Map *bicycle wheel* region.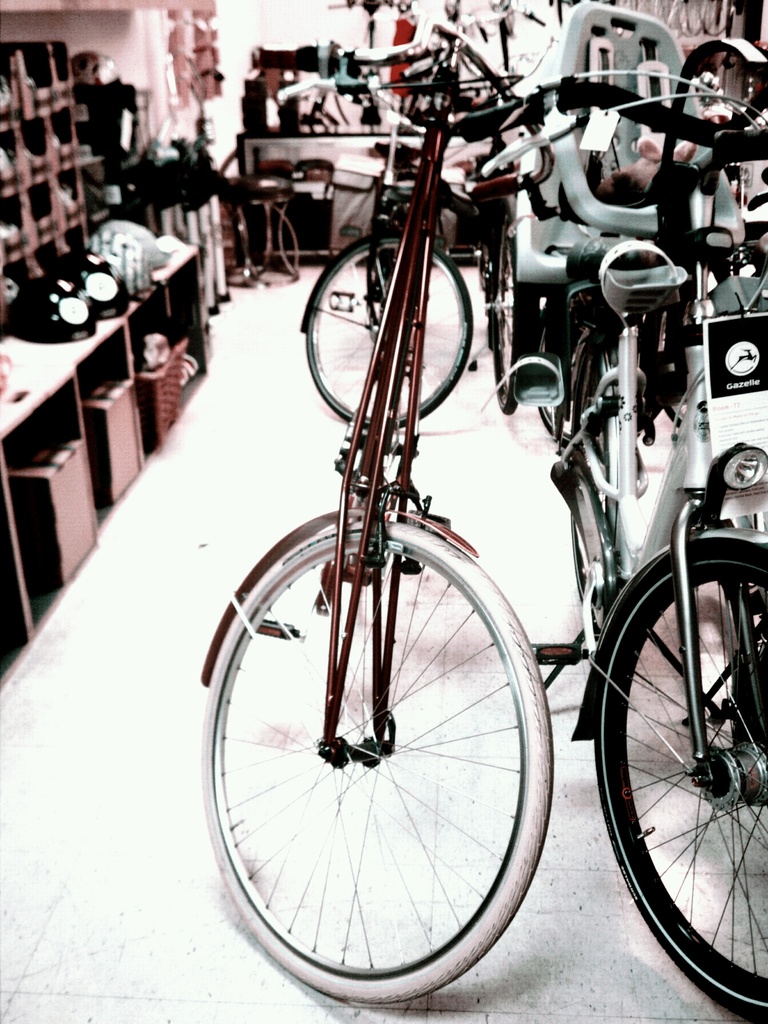
Mapped to (x1=206, y1=491, x2=566, y2=996).
